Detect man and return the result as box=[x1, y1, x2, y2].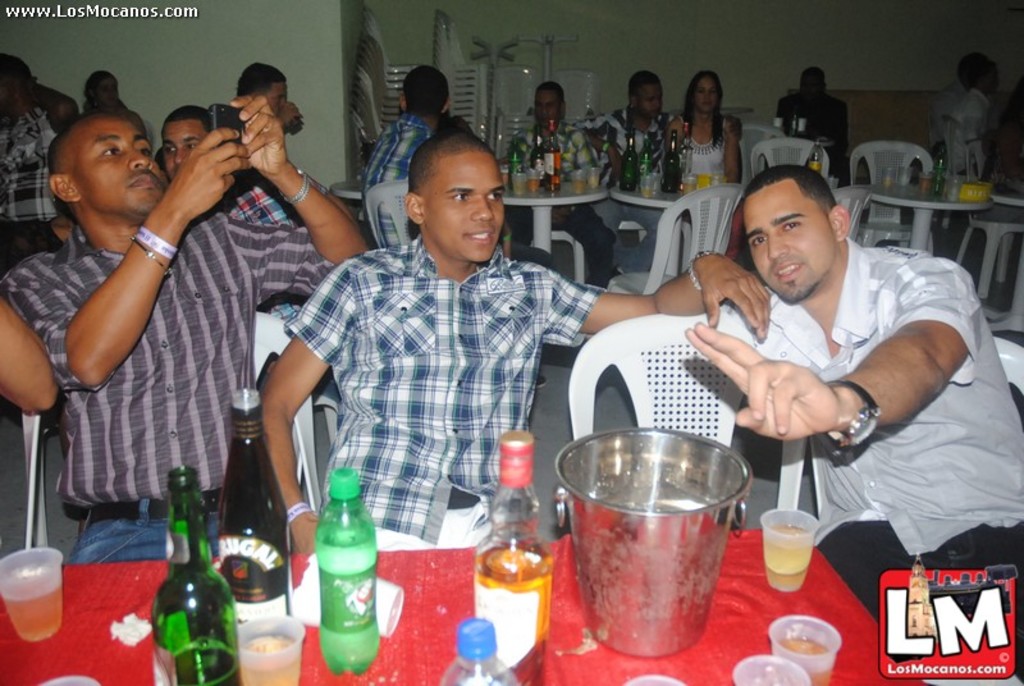
box=[238, 58, 302, 134].
